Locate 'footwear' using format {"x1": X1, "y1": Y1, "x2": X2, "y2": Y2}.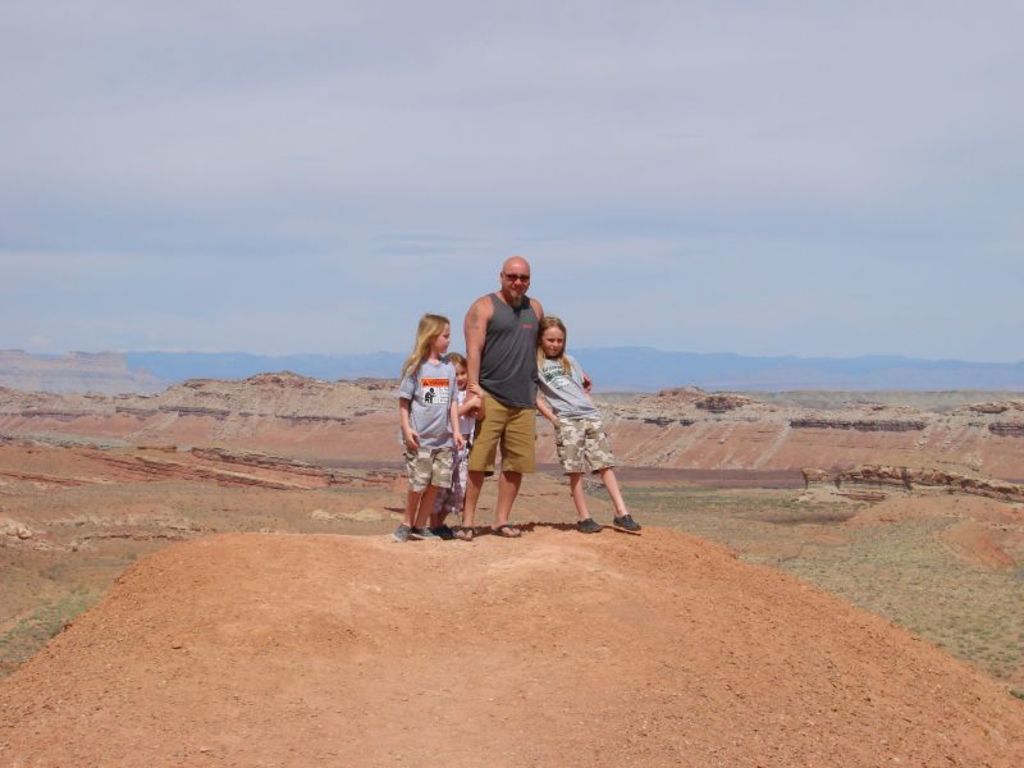
{"x1": 430, "y1": 521, "x2": 458, "y2": 536}.
